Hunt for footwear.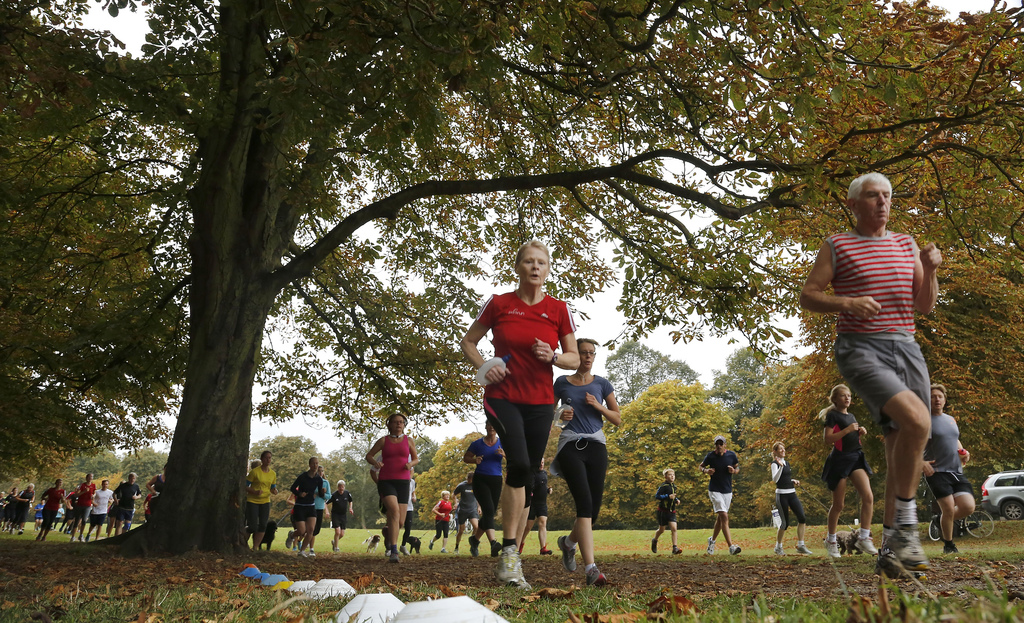
Hunted down at 855:531:876:556.
